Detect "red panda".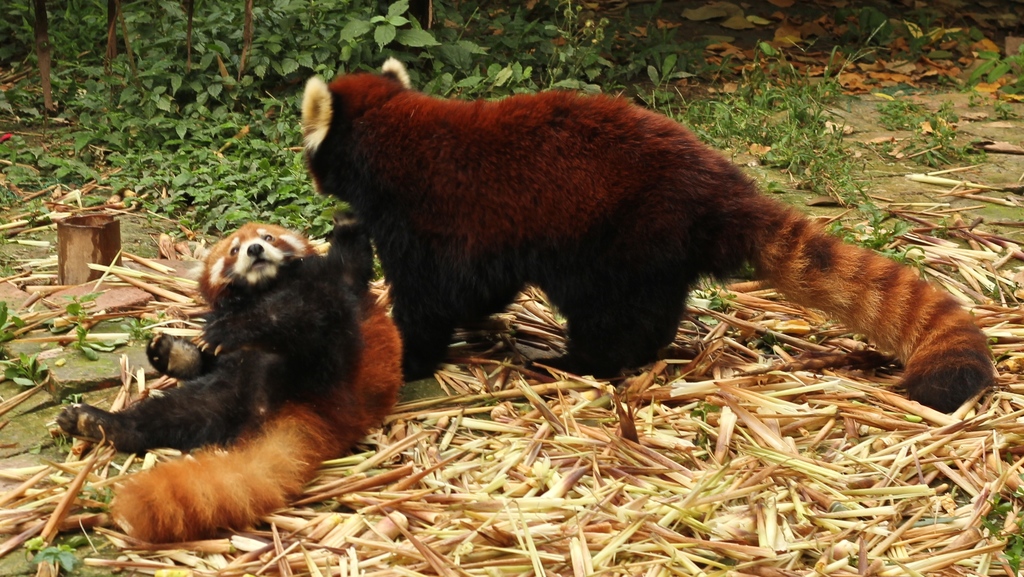
Detected at detection(56, 220, 399, 537).
